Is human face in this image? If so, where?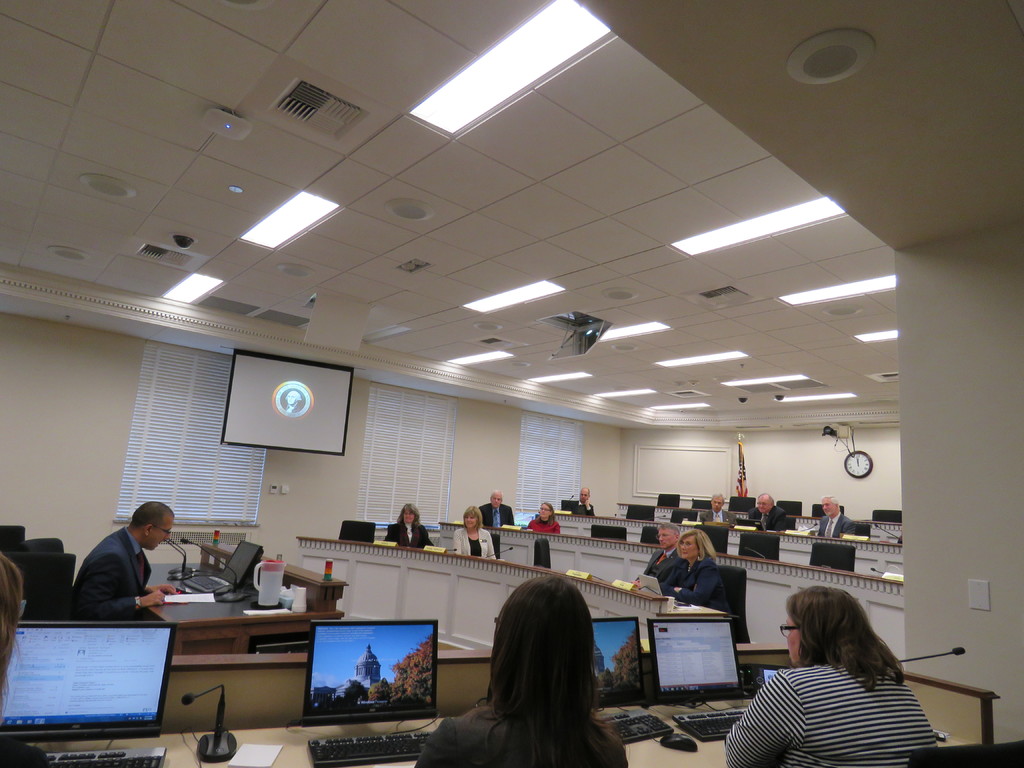
Yes, at (left=822, top=499, right=837, bottom=516).
